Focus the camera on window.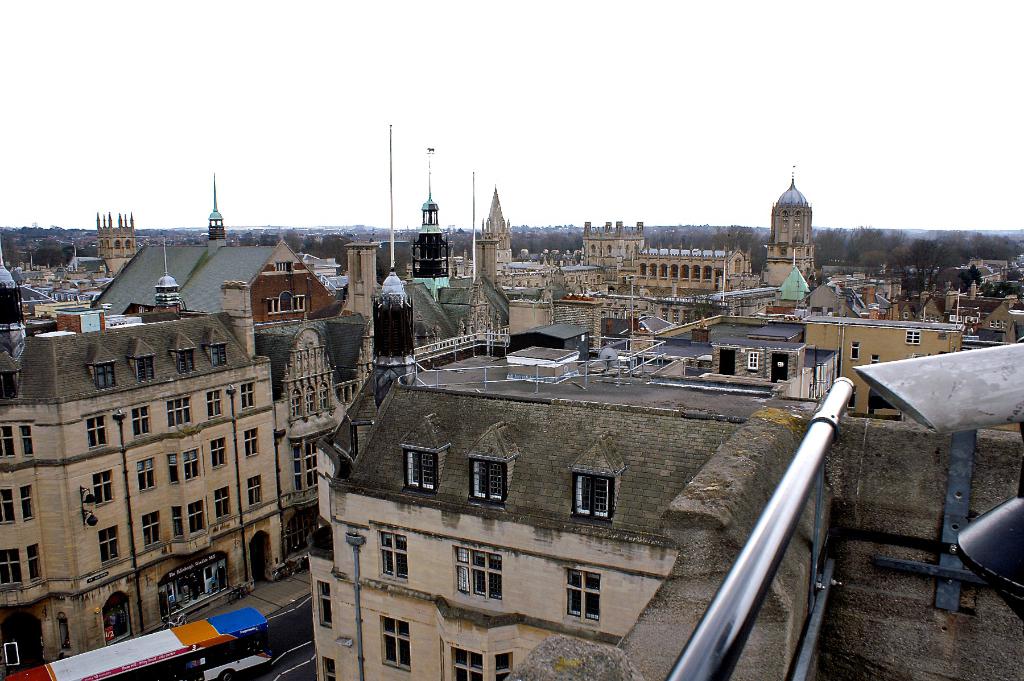
Focus region: box(600, 309, 605, 317).
